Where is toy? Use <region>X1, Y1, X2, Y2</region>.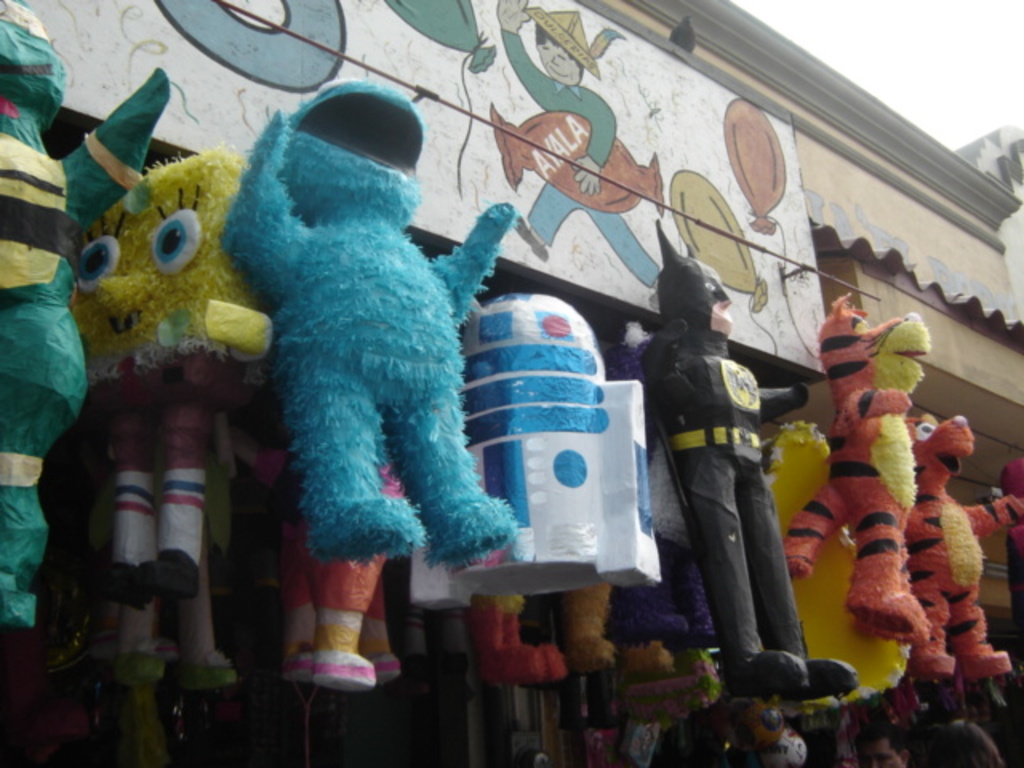
<region>406, 293, 656, 608</region>.
